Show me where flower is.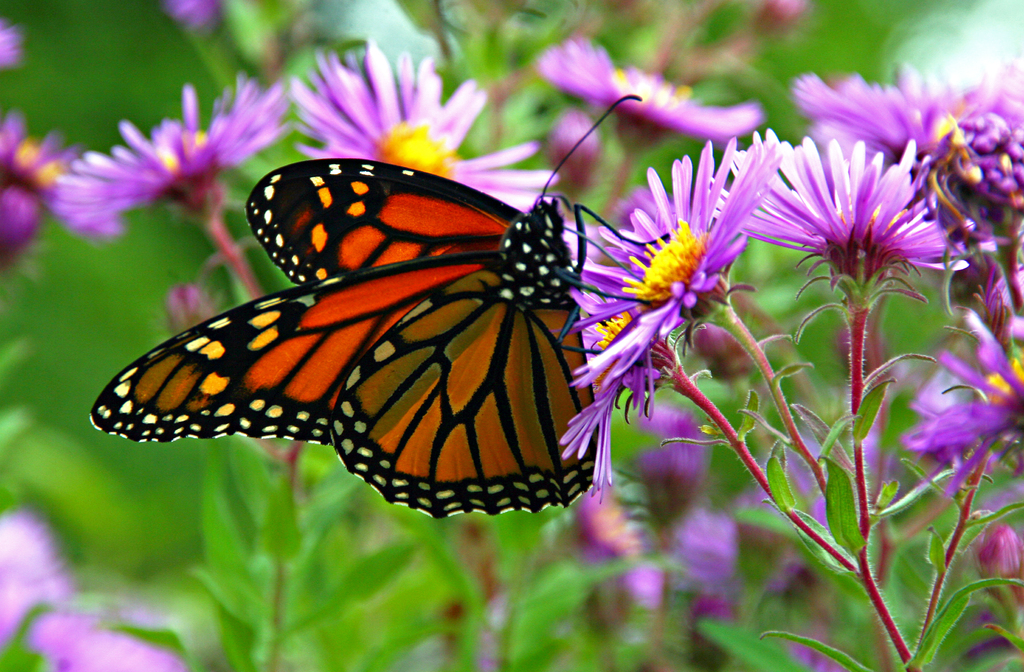
flower is at x1=284 y1=40 x2=570 y2=220.
